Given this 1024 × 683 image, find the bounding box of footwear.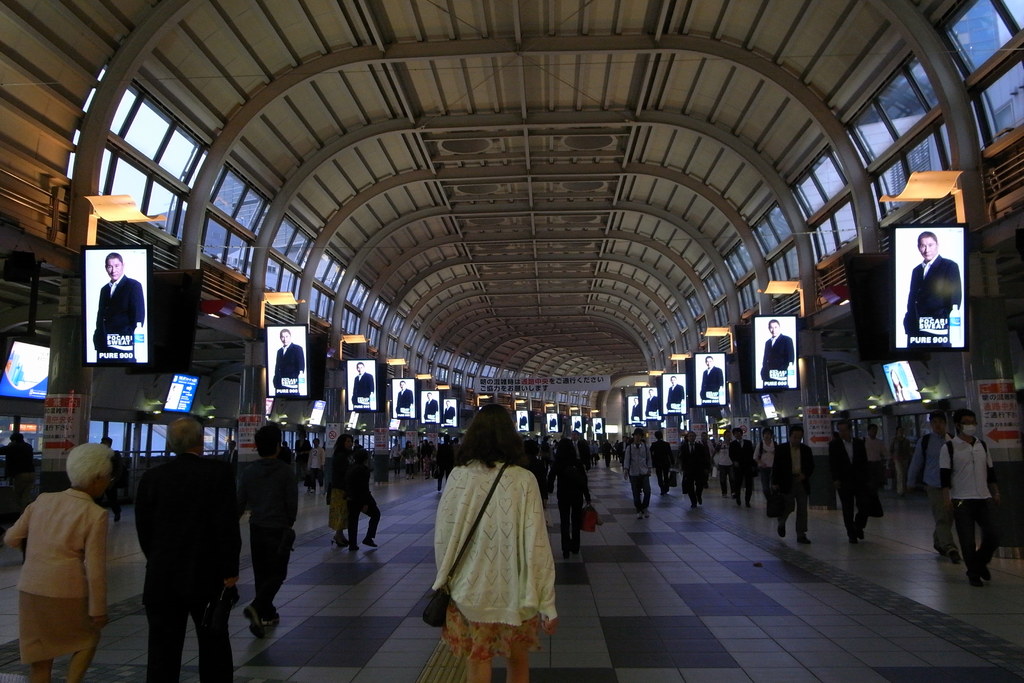
bbox=(800, 538, 815, 547).
